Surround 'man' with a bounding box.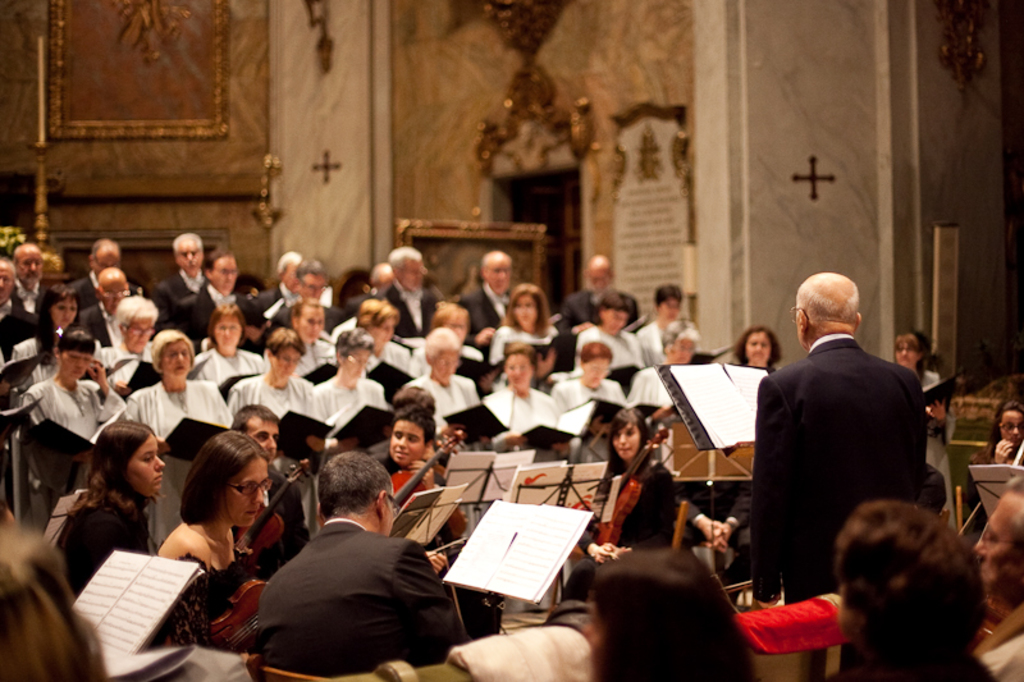
rect(749, 271, 927, 610).
